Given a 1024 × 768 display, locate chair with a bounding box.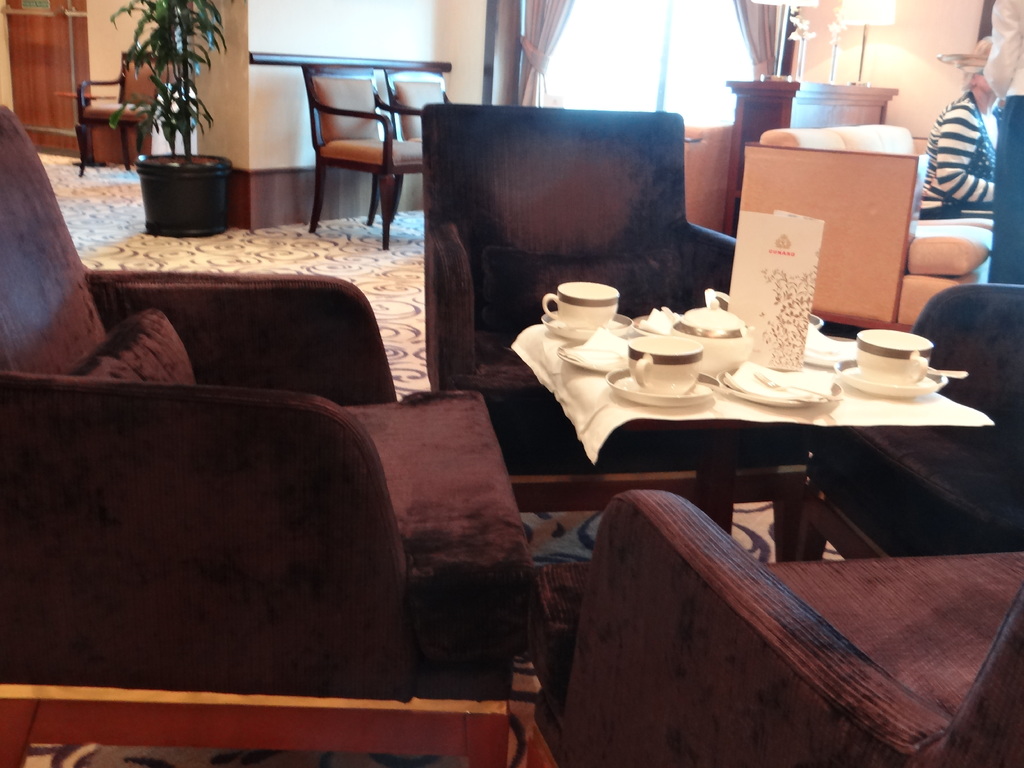
Located: x1=543 y1=483 x2=1023 y2=767.
